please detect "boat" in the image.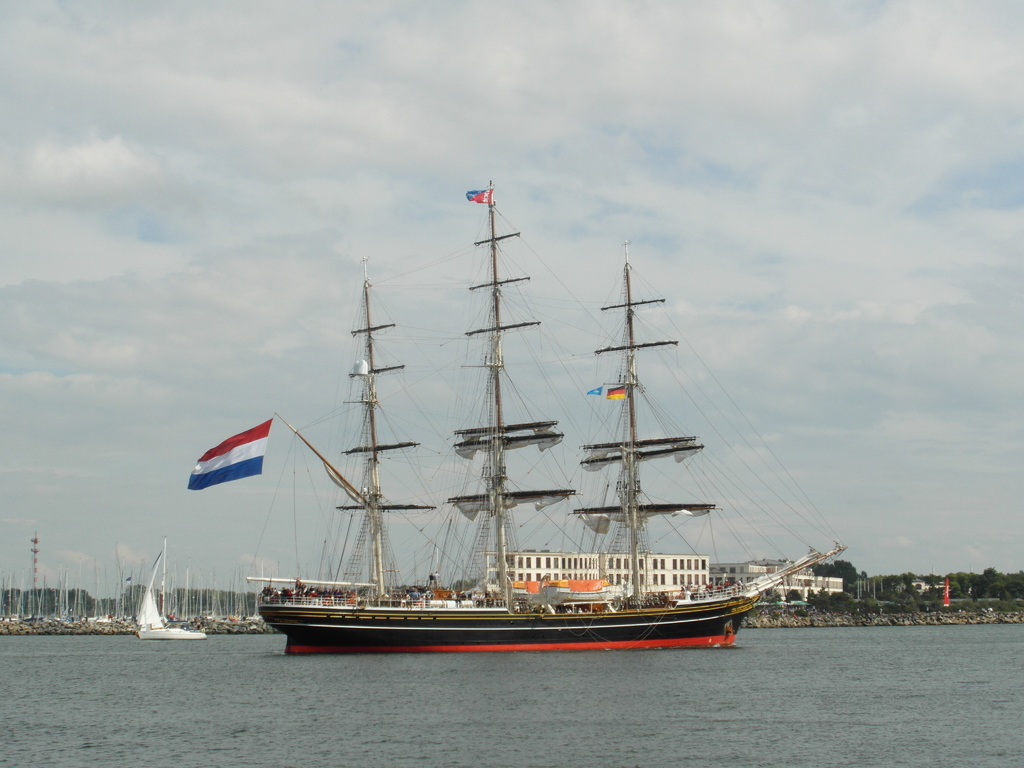
(241, 208, 890, 687).
